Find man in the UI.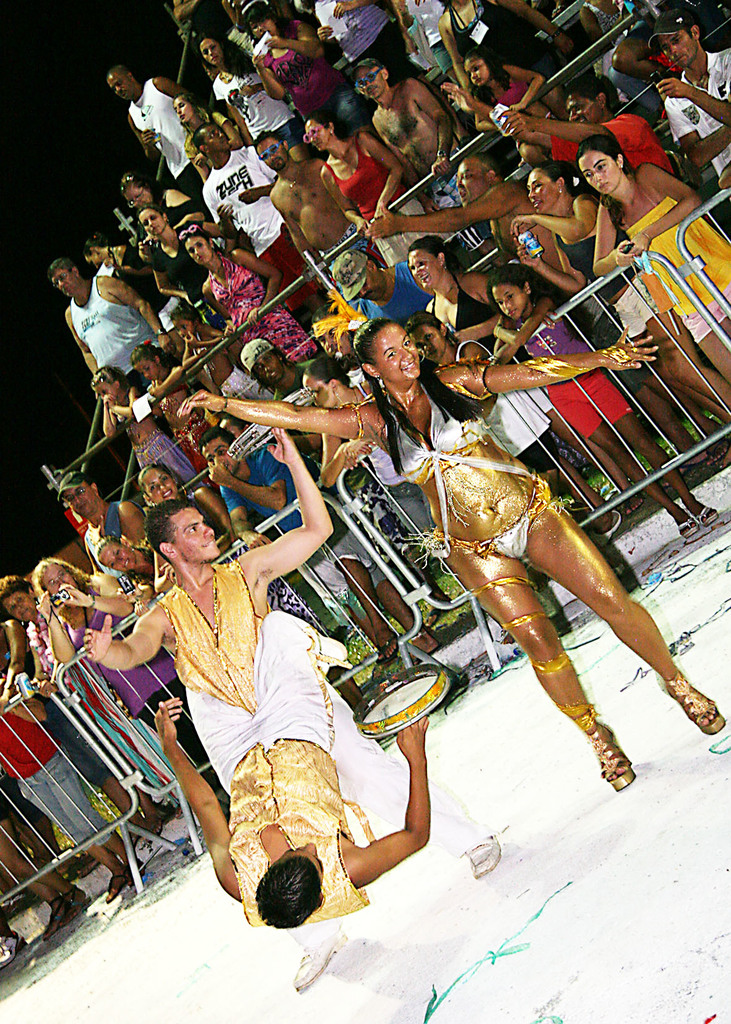
UI element at x1=158 y1=608 x2=428 y2=930.
